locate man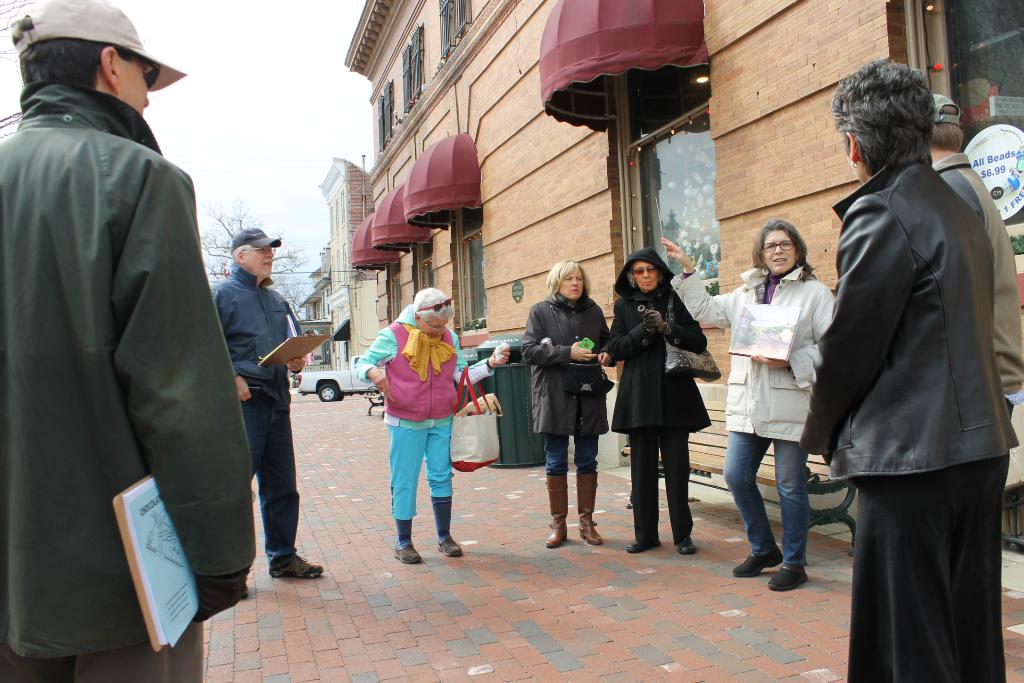
<region>924, 95, 1023, 422</region>
